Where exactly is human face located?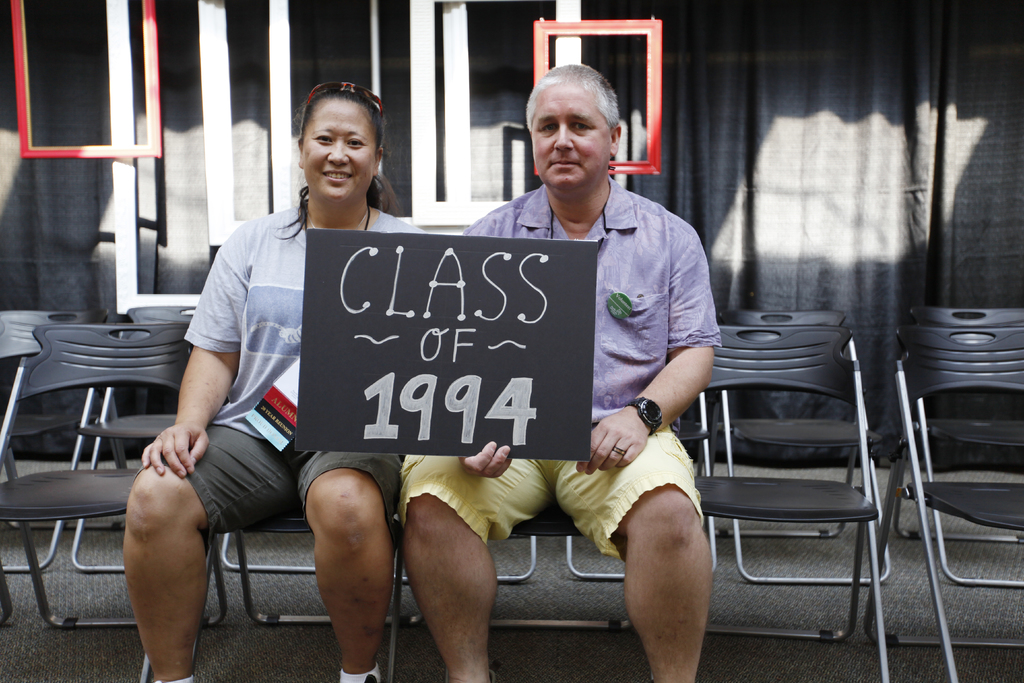
Its bounding box is 299/93/372/201.
